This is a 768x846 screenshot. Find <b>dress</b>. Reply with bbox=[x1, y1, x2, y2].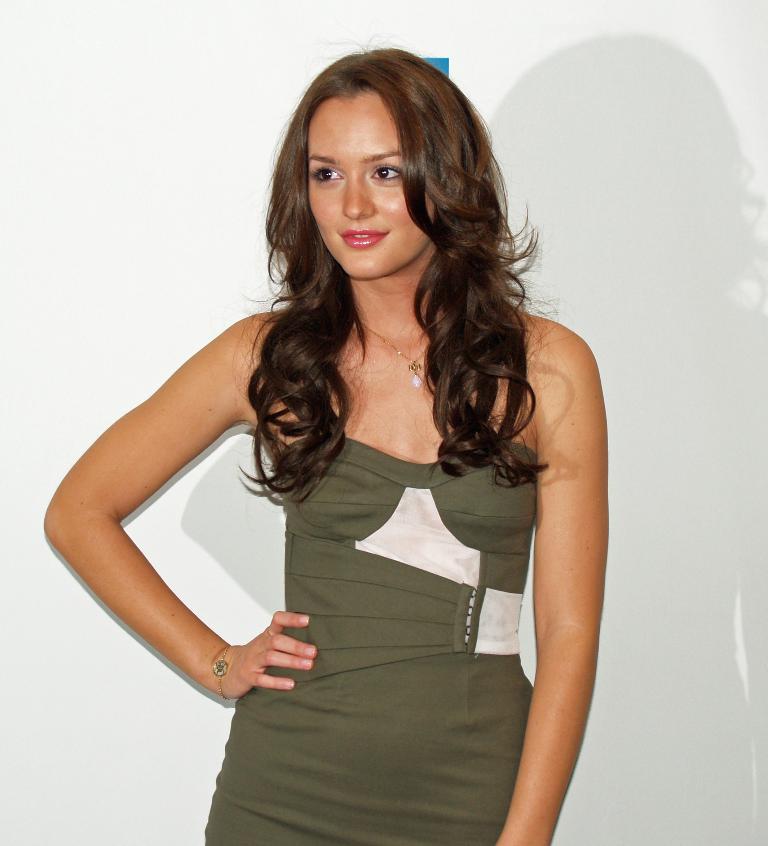
bbox=[200, 431, 532, 845].
